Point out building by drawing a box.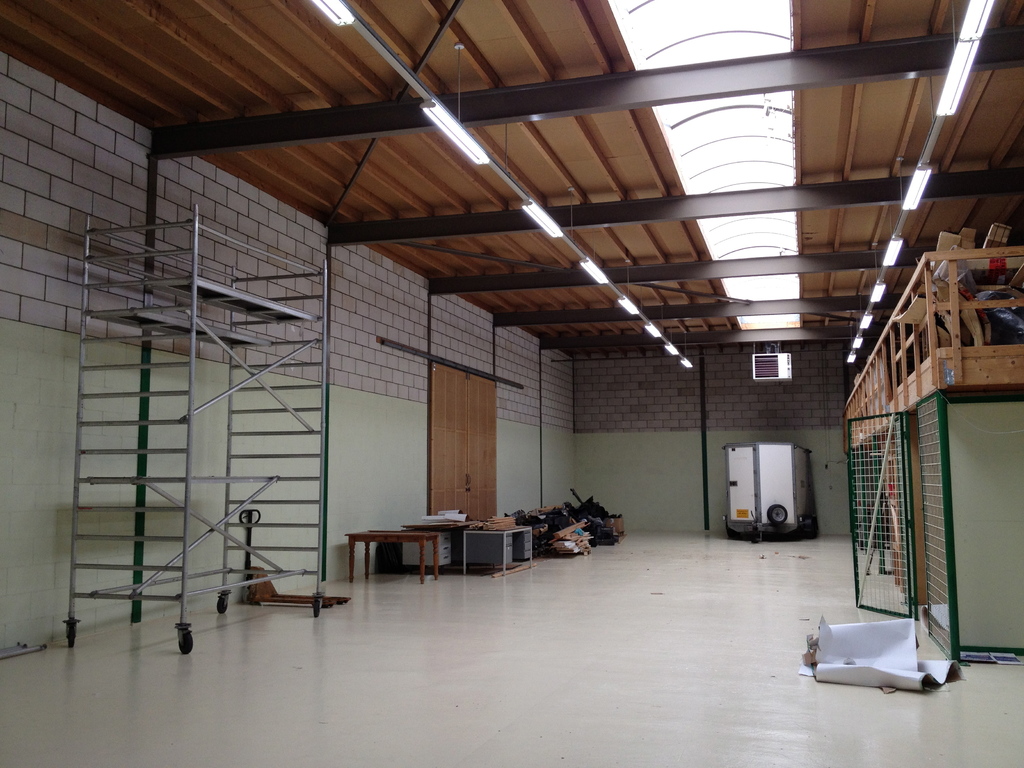
select_region(0, 0, 1023, 767).
